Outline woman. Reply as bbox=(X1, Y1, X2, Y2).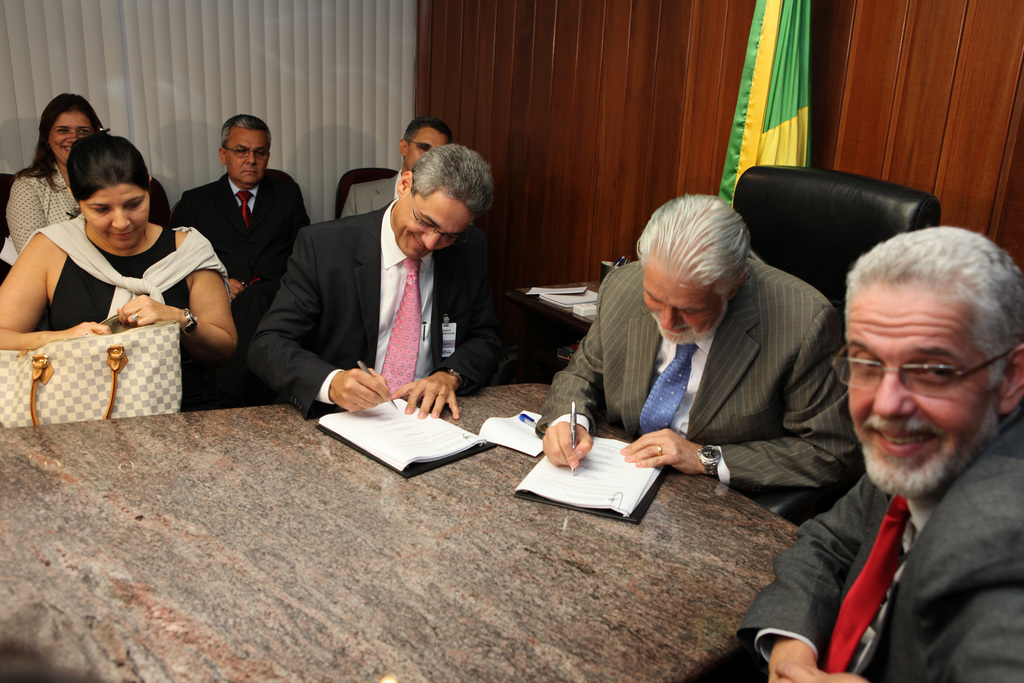
bbox=(2, 129, 243, 416).
